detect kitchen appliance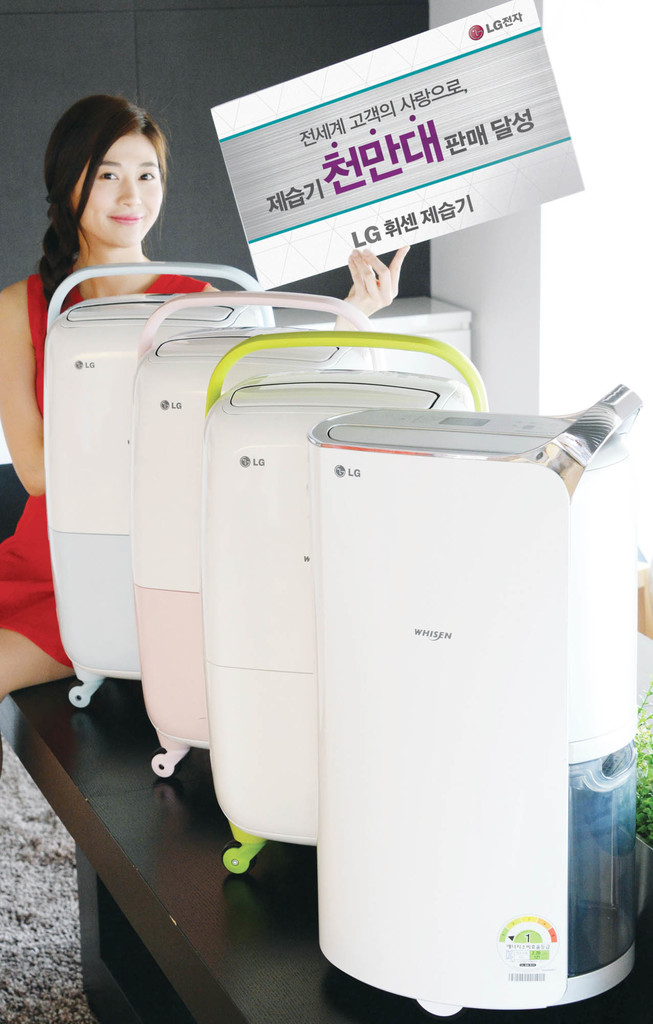
bbox=[134, 283, 381, 778]
